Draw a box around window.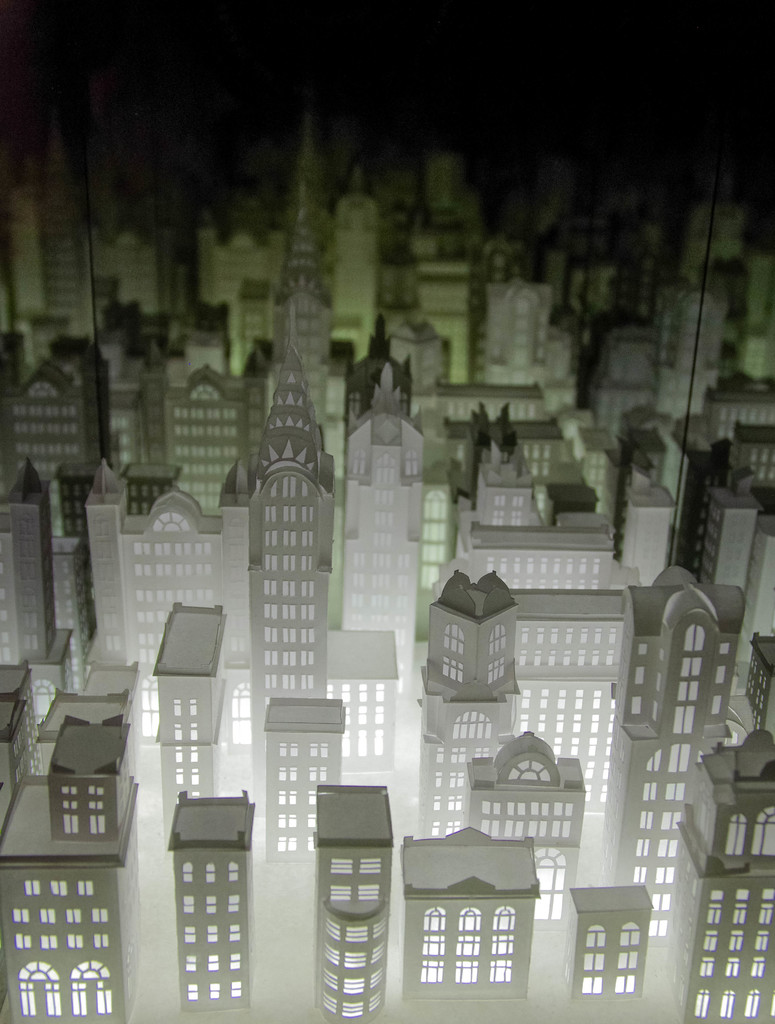
{"x1": 41, "y1": 932, "x2": 55, "y2": 952}.
